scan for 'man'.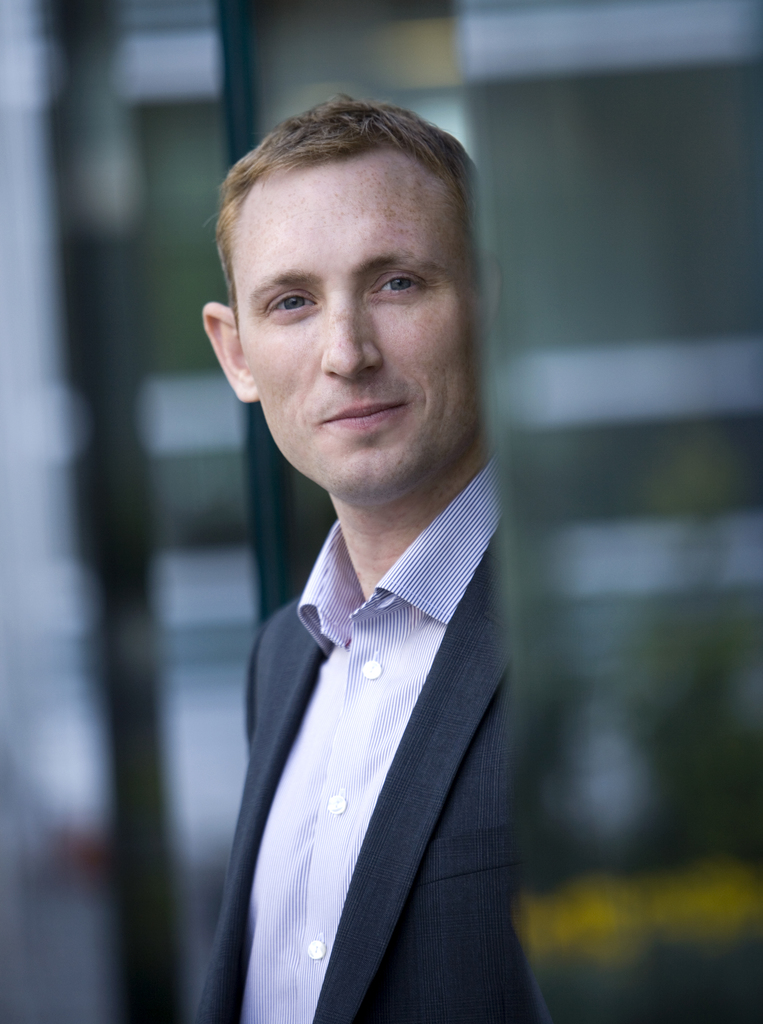
Scan result: 149:105:572:1011.
